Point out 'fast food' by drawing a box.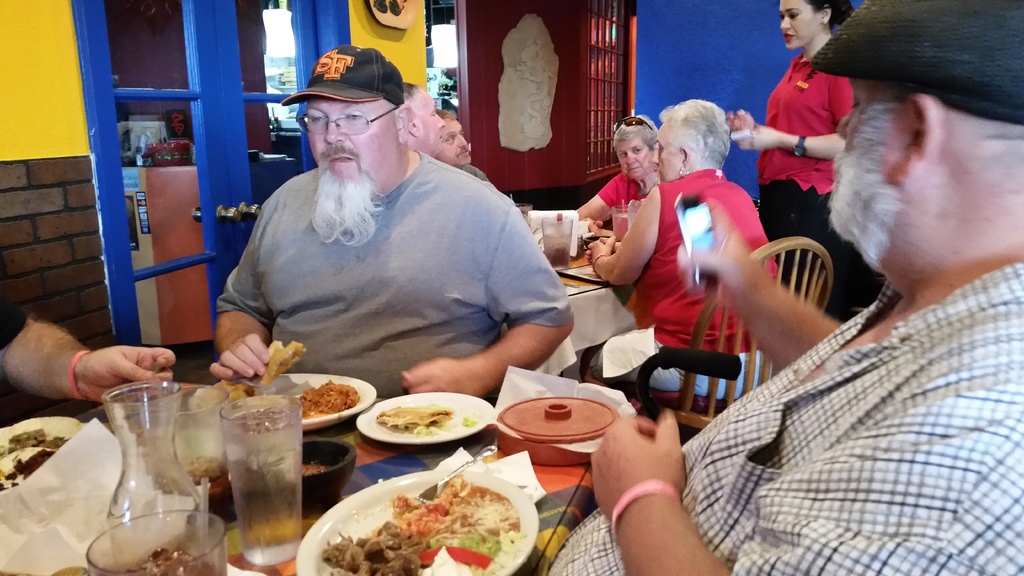
detection(322, 467, 532, 570).
